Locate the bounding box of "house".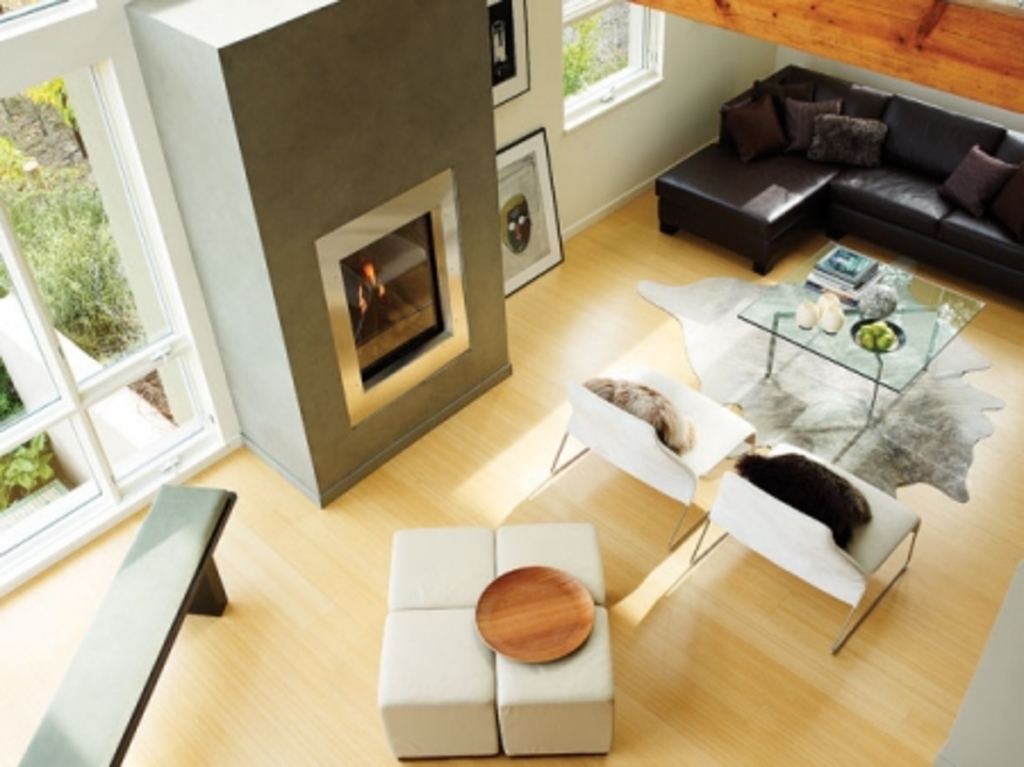
Bounding box: select_region(0, 0, 1022, 765).
